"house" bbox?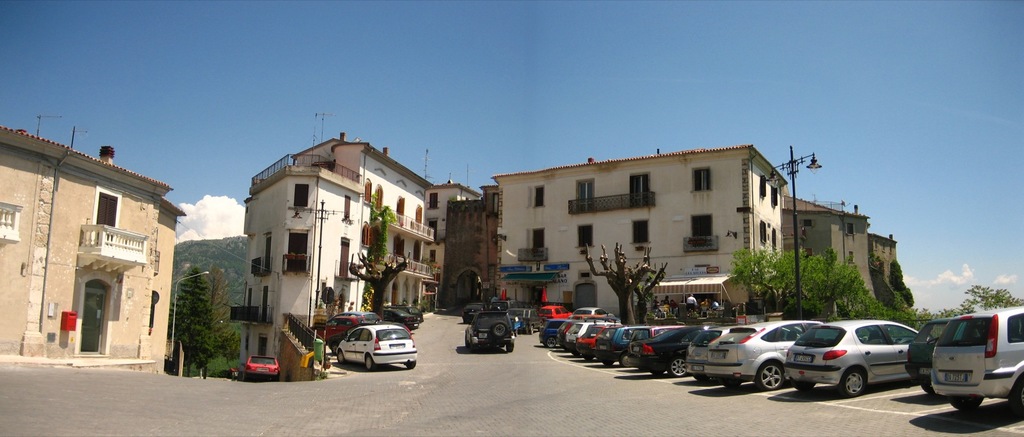
locate(219, 127, 481, 376)
